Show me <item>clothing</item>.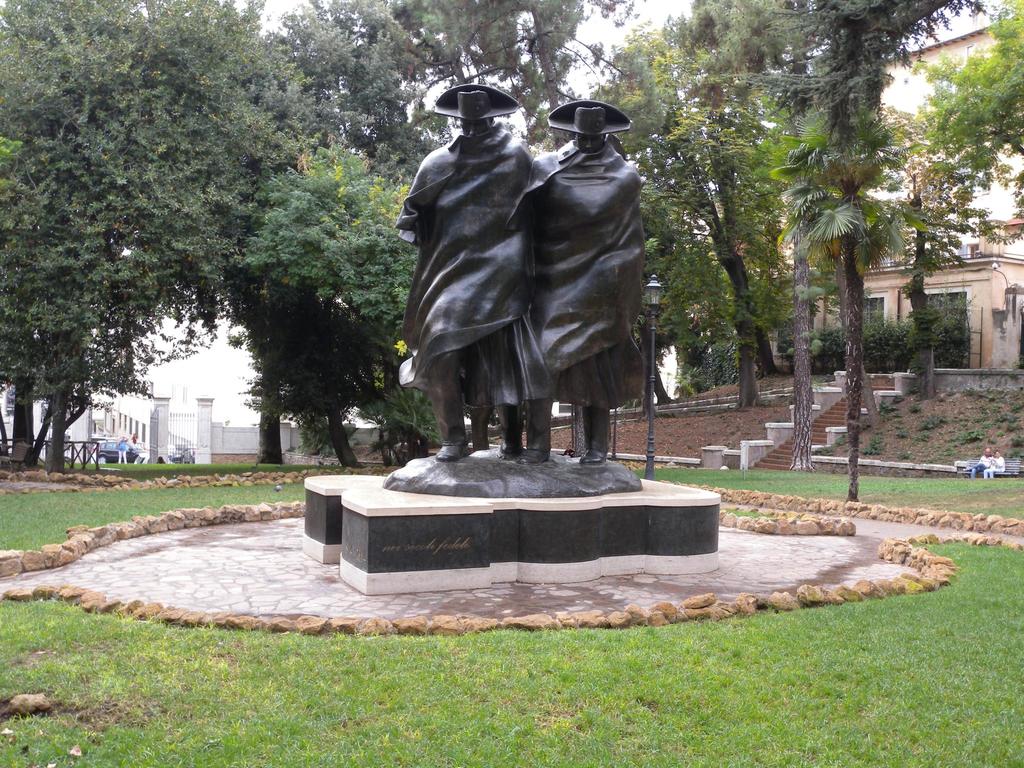
<item>clothing</item> is here: 985, 452, 1007, 477.
